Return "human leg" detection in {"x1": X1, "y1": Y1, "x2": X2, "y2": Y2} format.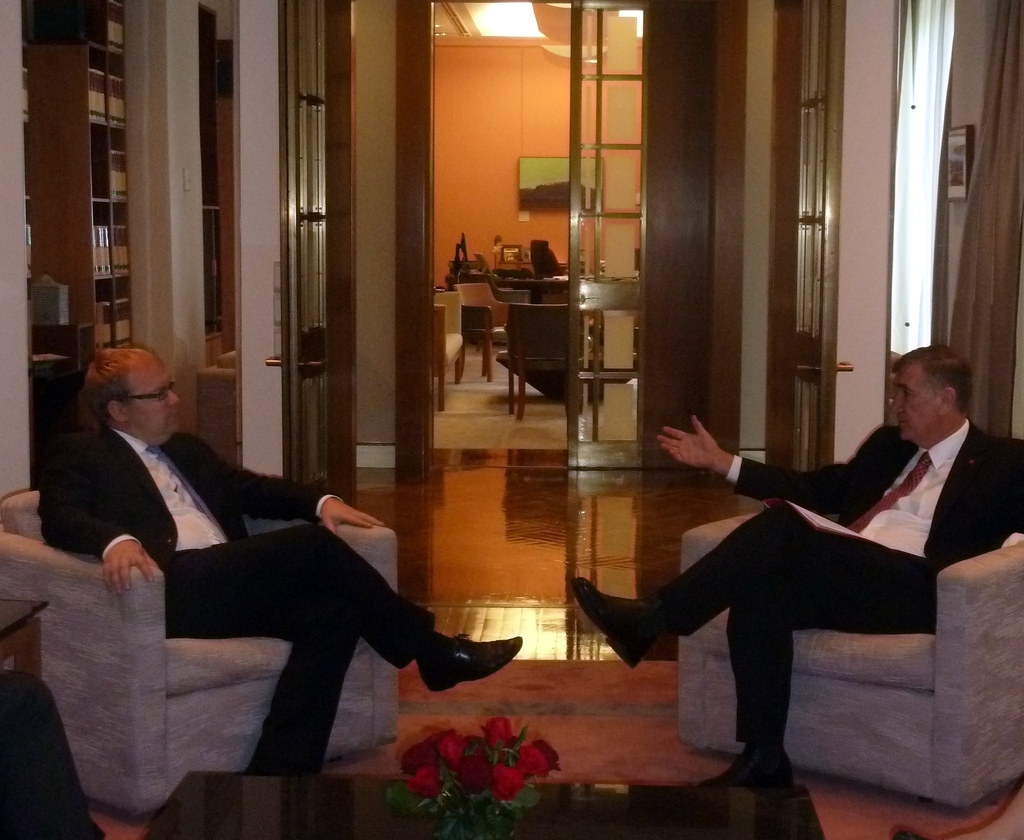
{"x1": 166, "y1": 520, "x2": 520, "y2": 693}.
